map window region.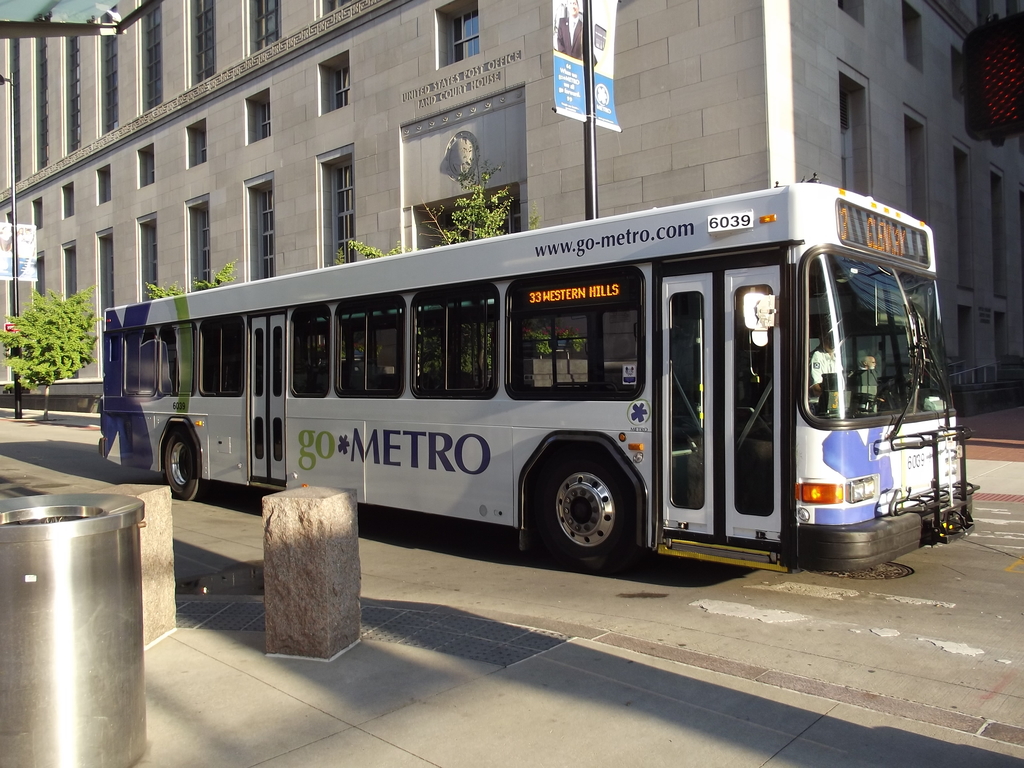
Mapped to locate(837, 0, 857, 22).
